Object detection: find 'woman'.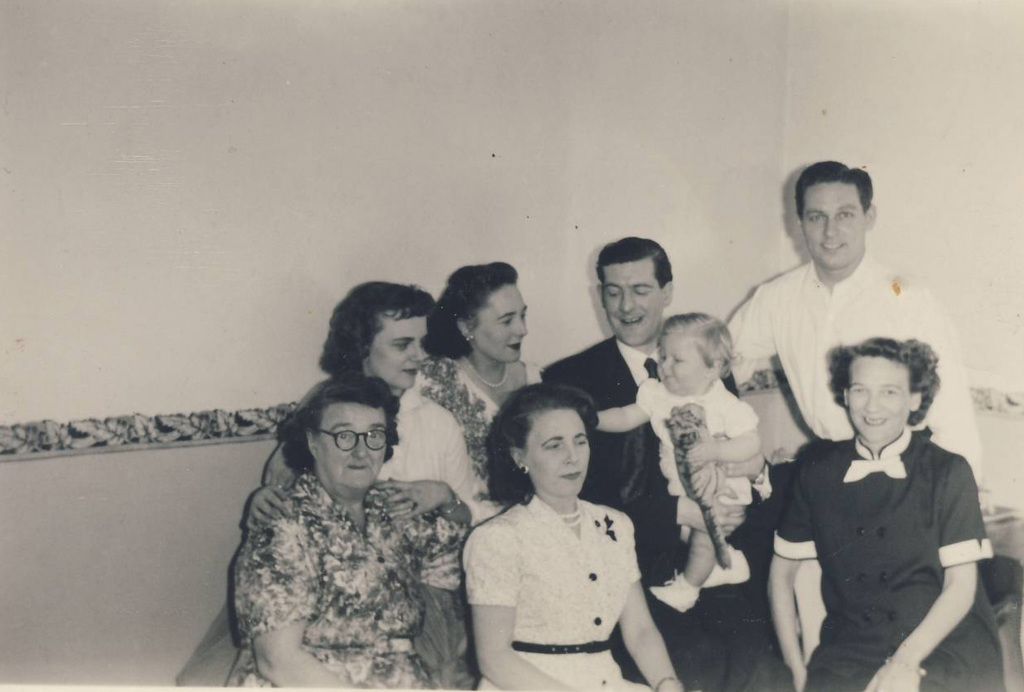
223 370 475 691.
